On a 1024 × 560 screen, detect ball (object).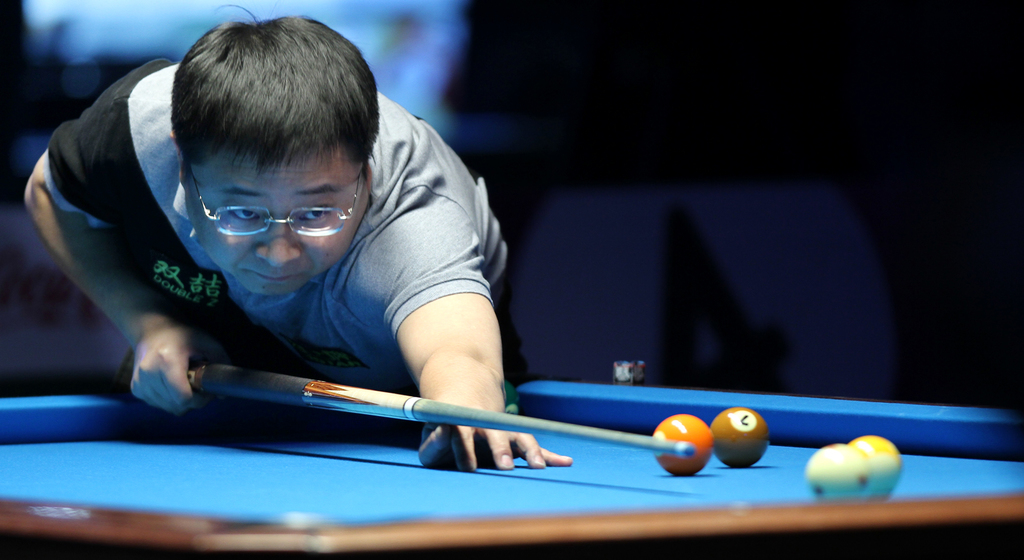
detection(808, 447, 867, 502).
